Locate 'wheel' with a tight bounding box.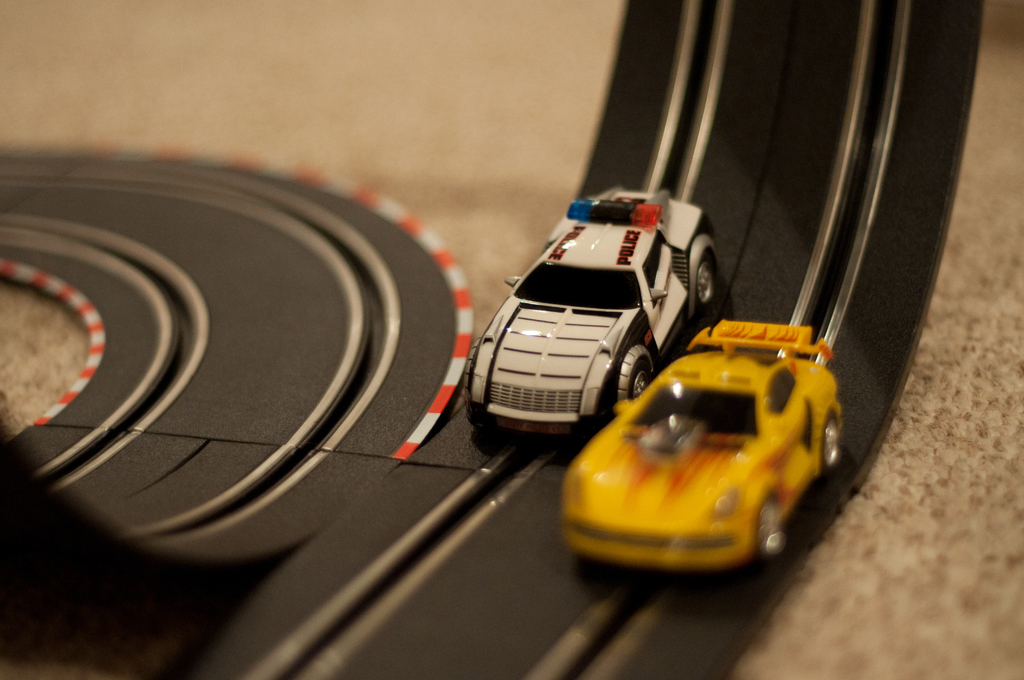
<box>823,417,843,466</box>.
